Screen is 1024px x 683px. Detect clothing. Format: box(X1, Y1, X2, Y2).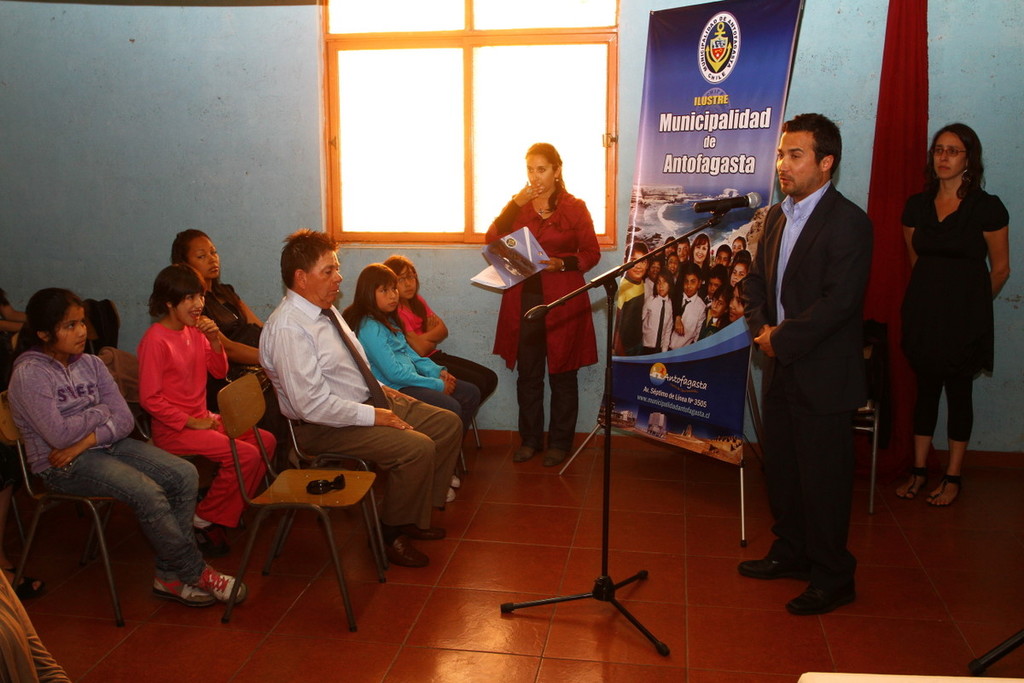
box(403, 289, 503, 420).
